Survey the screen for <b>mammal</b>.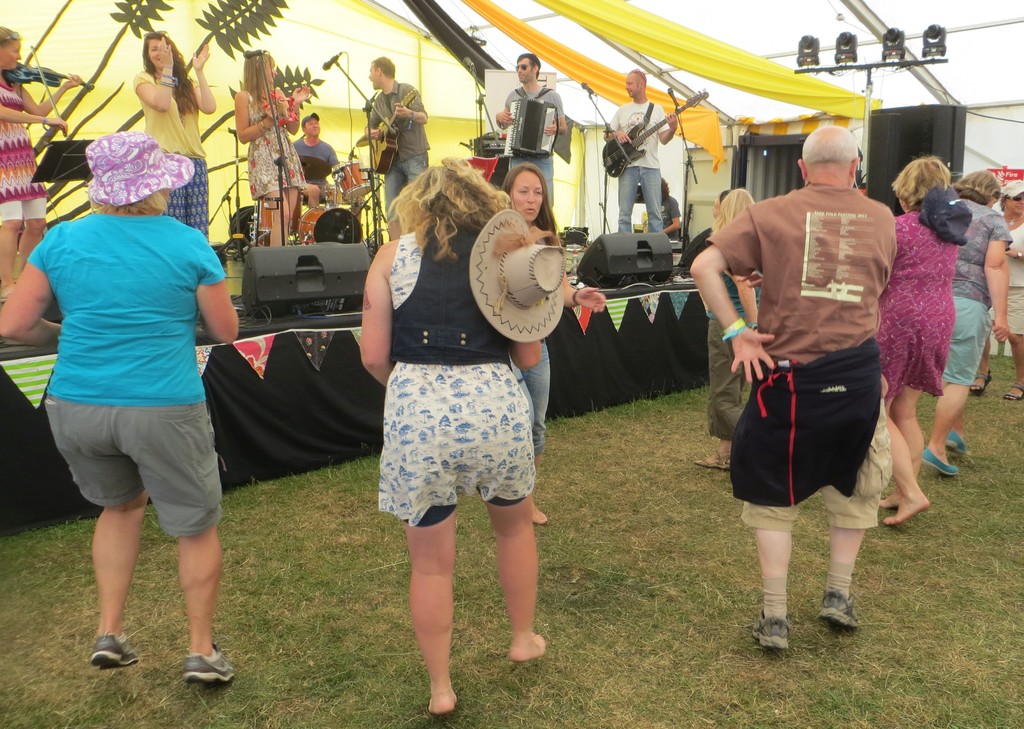
Survey found: x1=600, y1=68, x2=677, y2=233.
